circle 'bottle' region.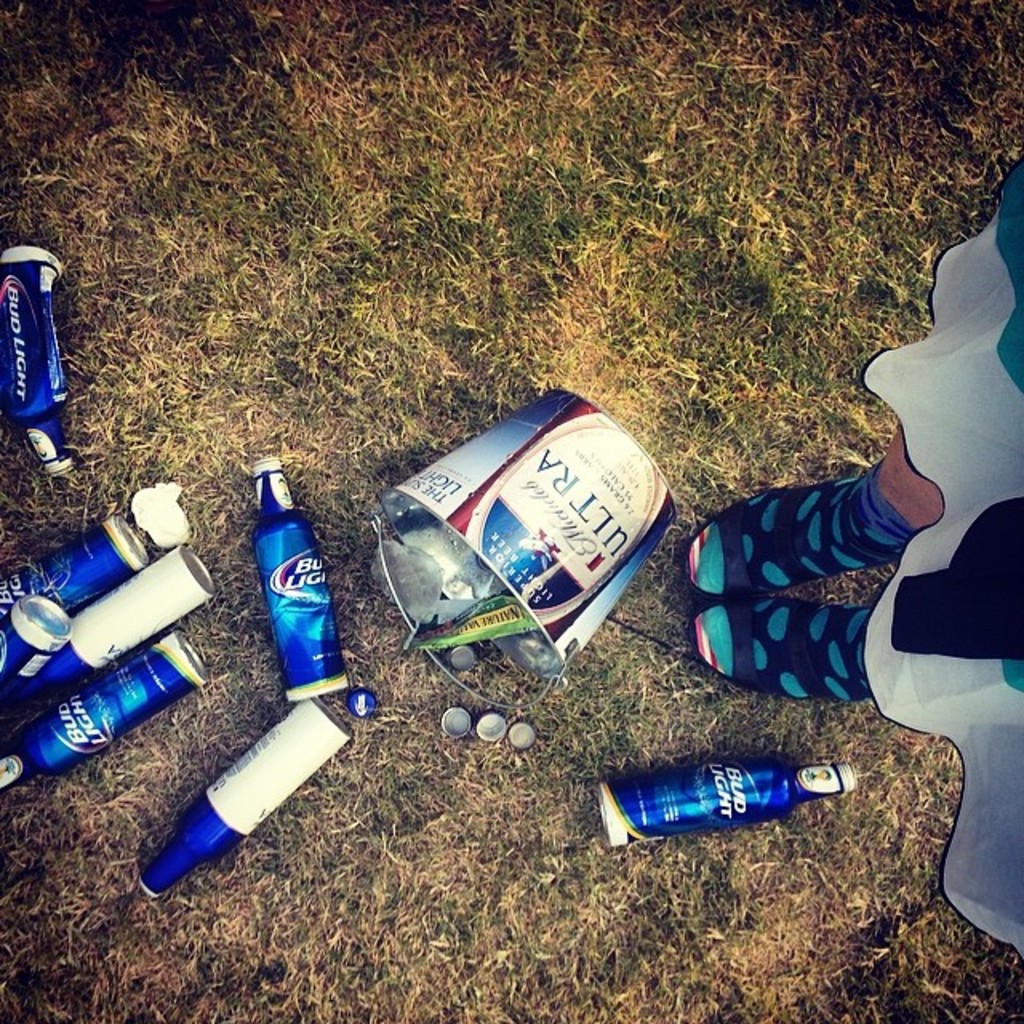
Region: <box>245,456,349,704</box>.
